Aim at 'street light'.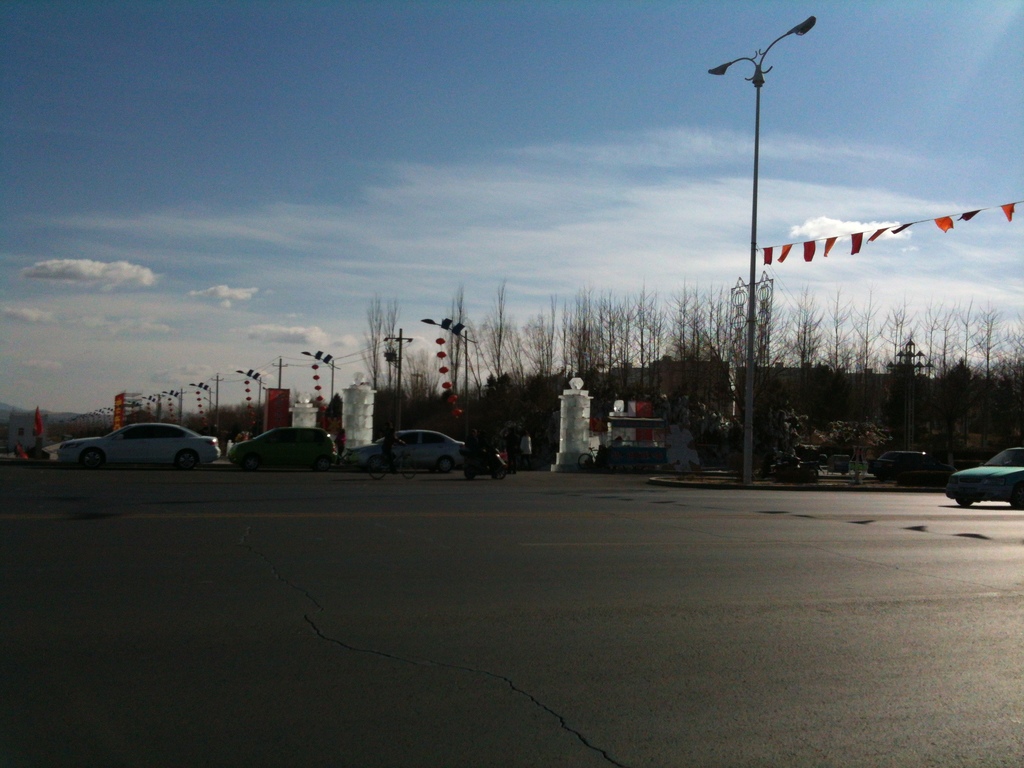
Aimed at region(141, 390, 164, 419).
